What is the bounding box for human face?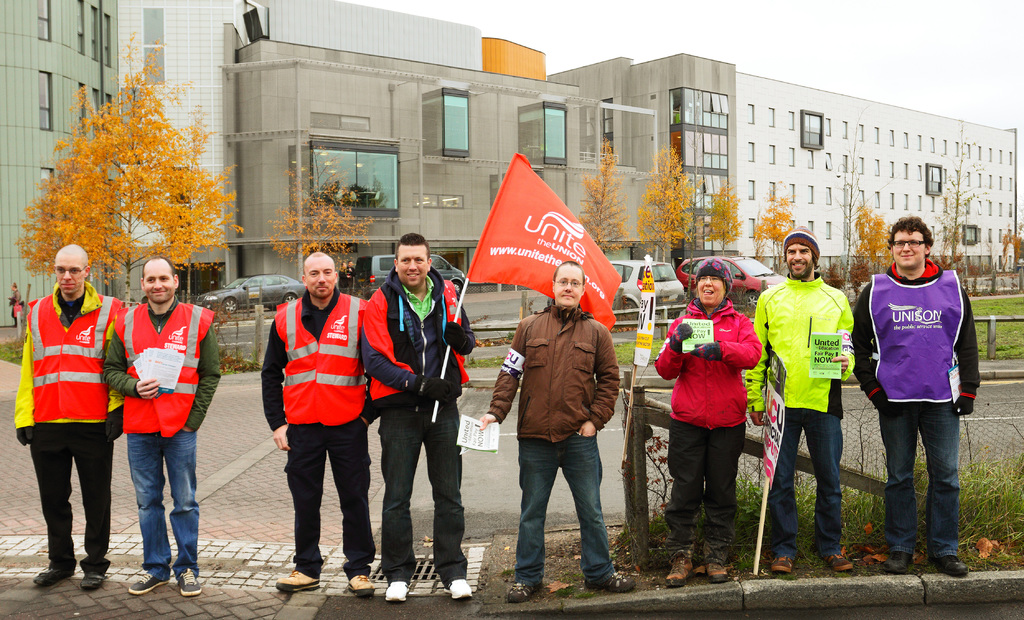
<bbox>145, 265, 179, 302</bbox>.
